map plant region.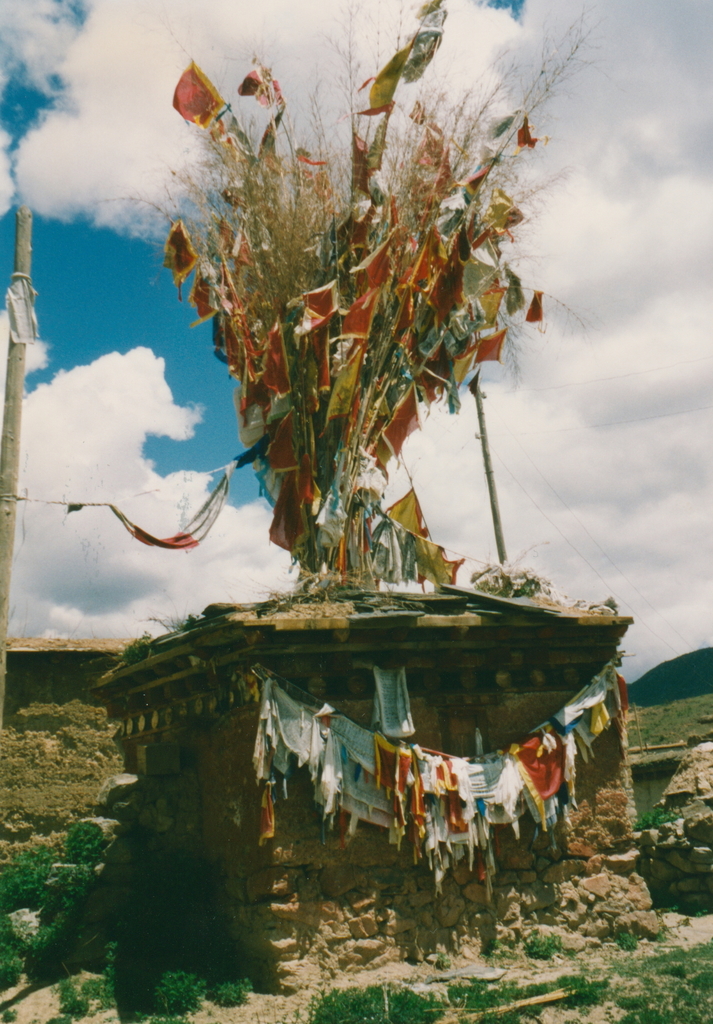
Mapped to bbox=[119, 625, 152, 659].
